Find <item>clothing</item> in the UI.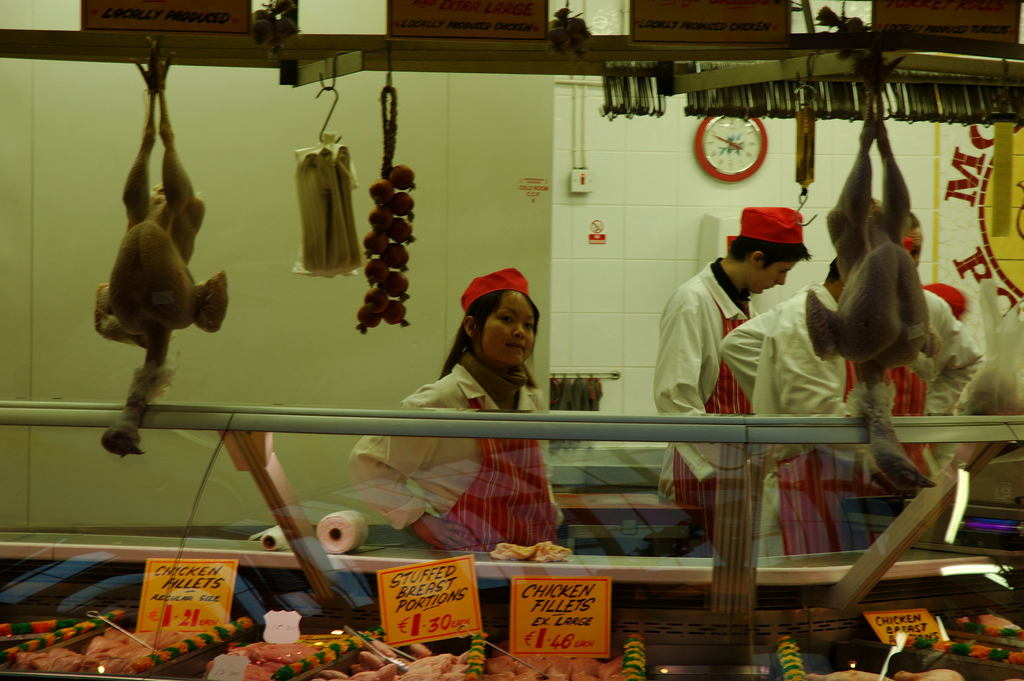
UI element at x1=346, y1=351, x2=548, y2=554.
